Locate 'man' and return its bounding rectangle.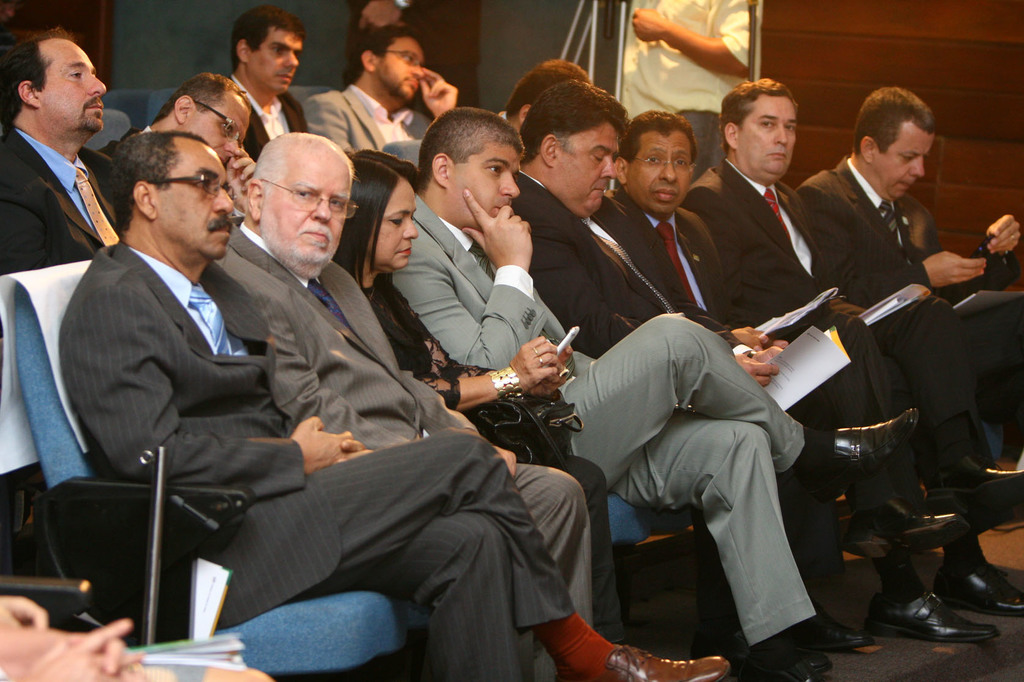
52/132/733/681.
